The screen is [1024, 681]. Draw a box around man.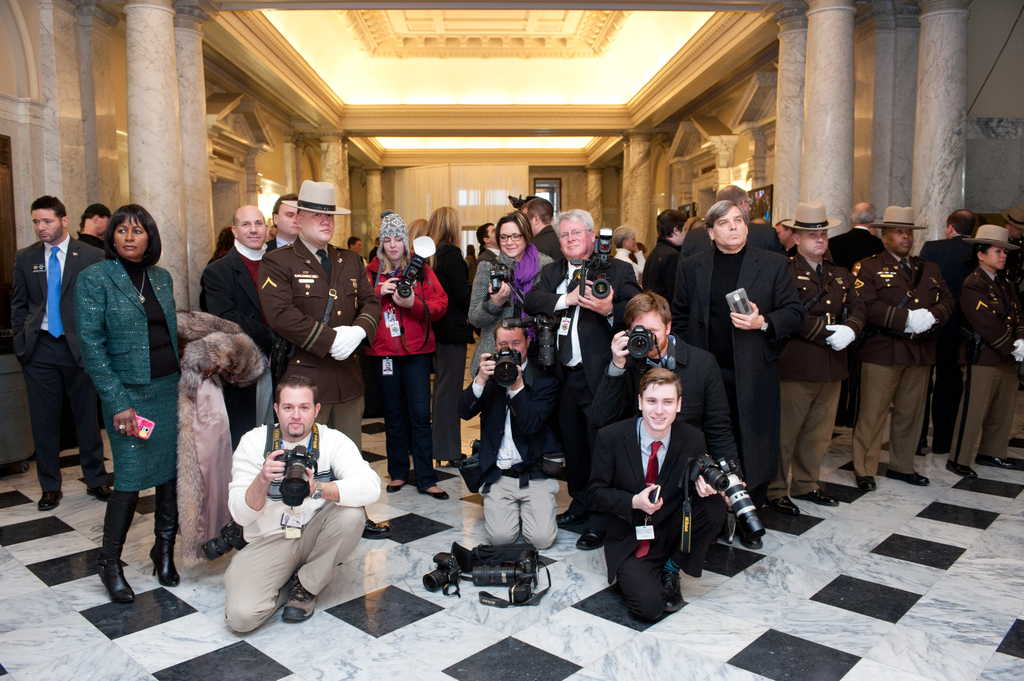
box=[205, 369, 377, 636].
